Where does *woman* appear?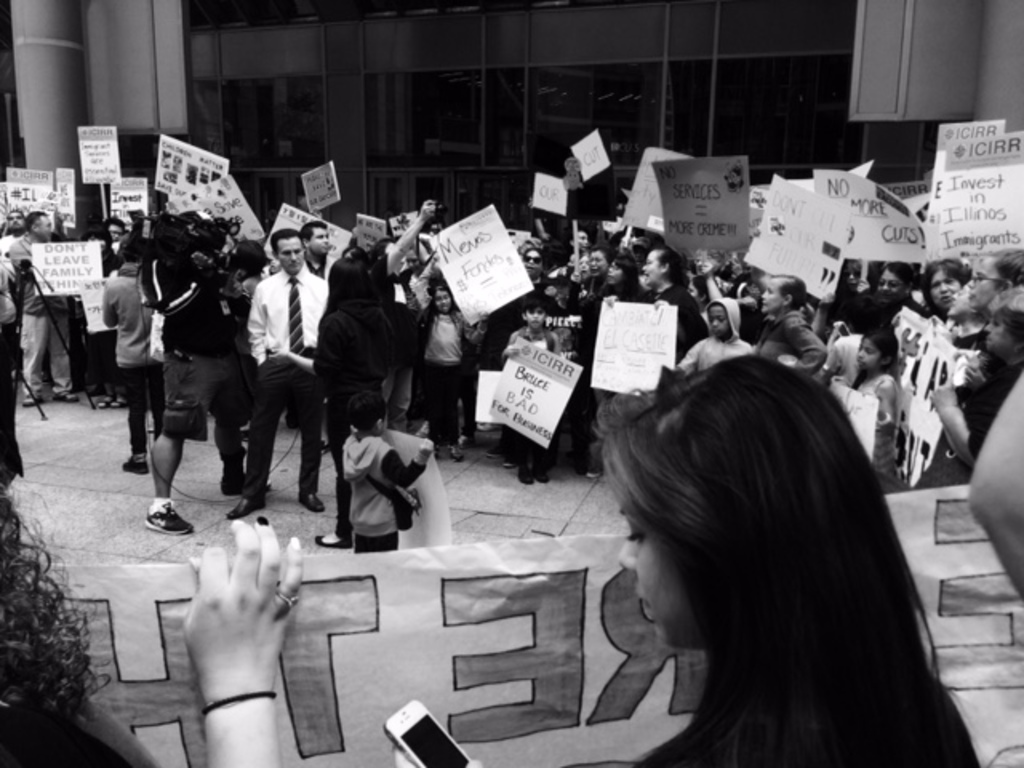
Appears at (558, 250, 651, 472).
